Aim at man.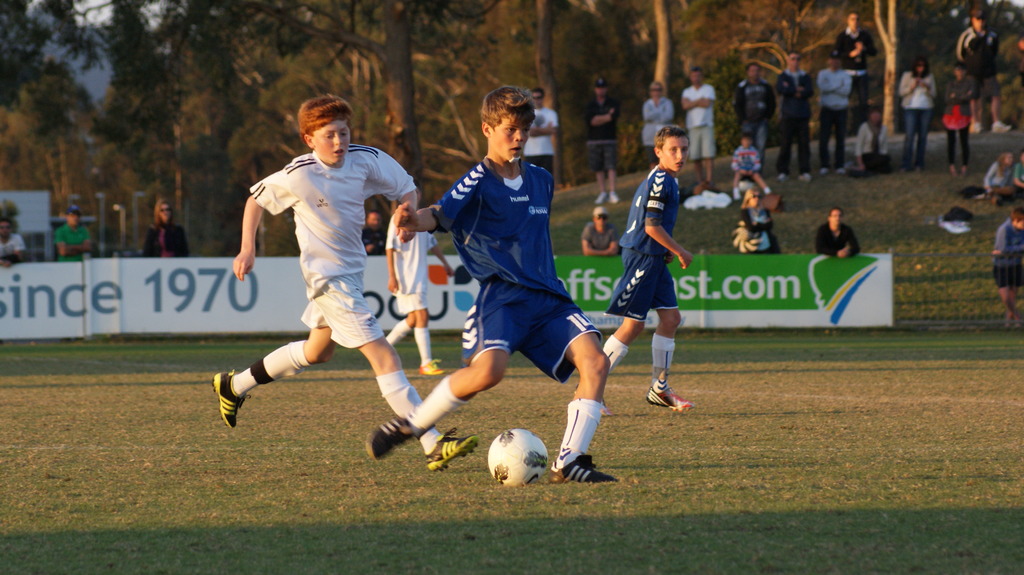
Aimed at x1=675, y1=61, x2=721, y2=202.
